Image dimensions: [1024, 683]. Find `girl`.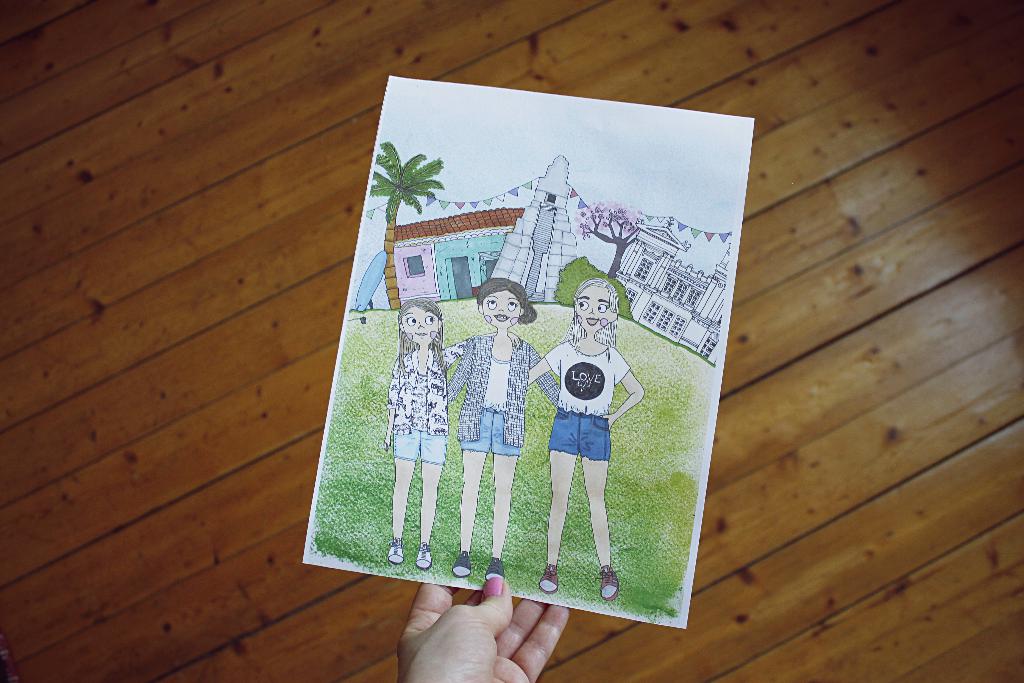
(380, 293, 522, 575).
